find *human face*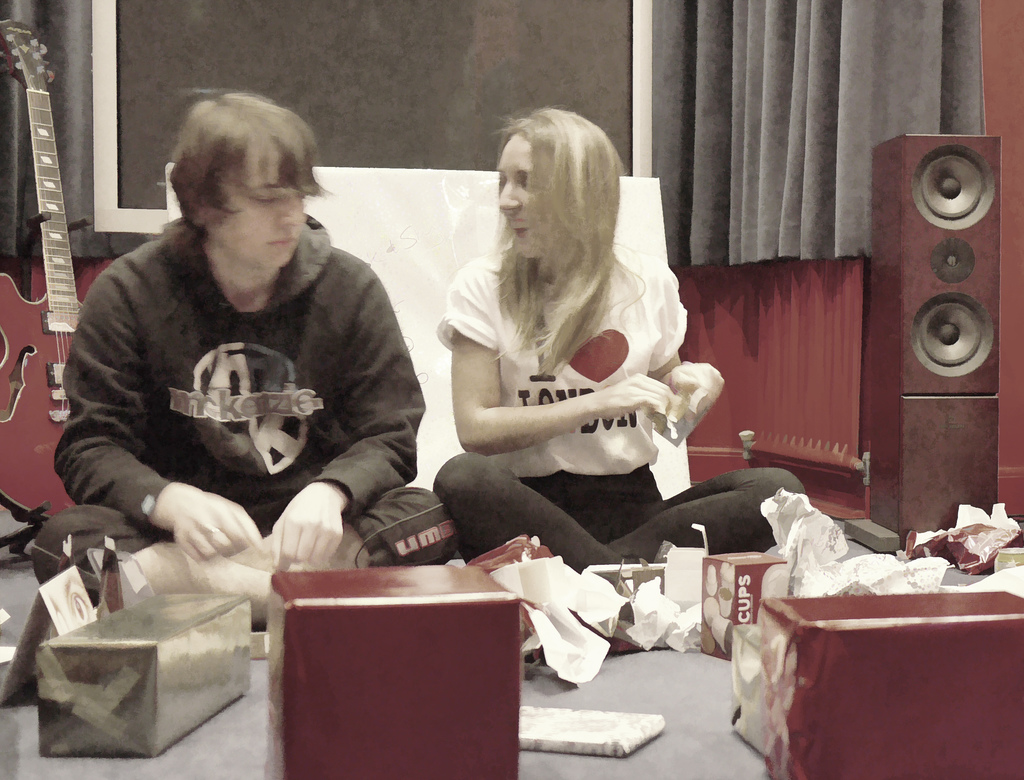
(left=205, top=157, right=305, bottom=282)
